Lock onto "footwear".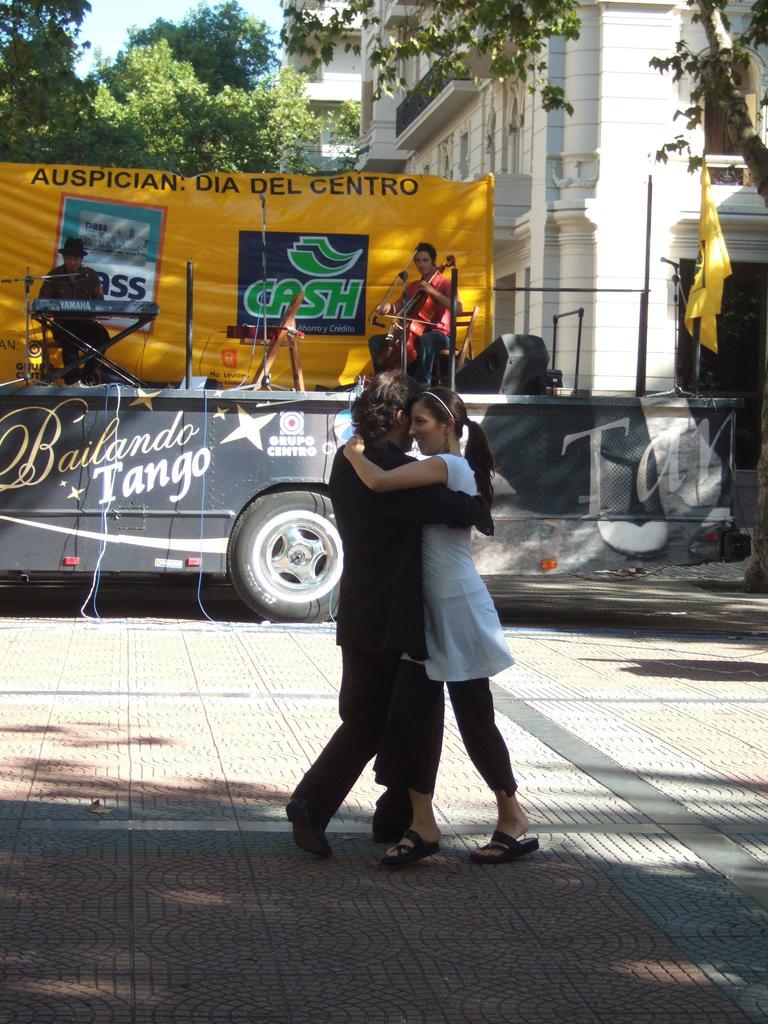
Locked: {"left": 470, "top": 782, "right": 540, "bottom": 867}.
